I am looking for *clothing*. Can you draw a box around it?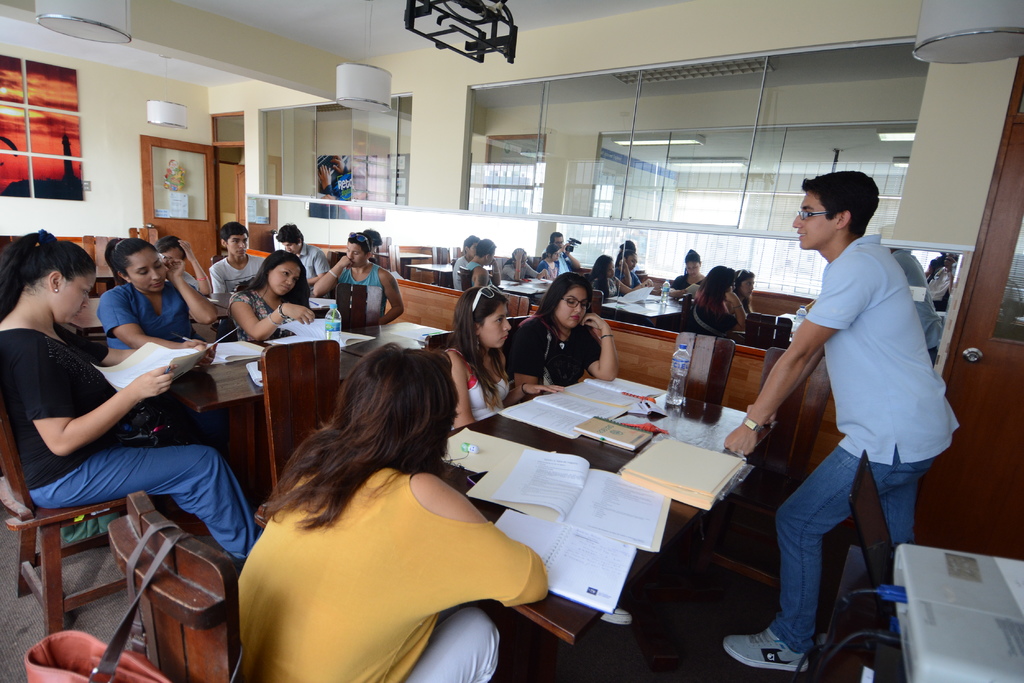
Sure, the bounding box is 338,263,385,326.
